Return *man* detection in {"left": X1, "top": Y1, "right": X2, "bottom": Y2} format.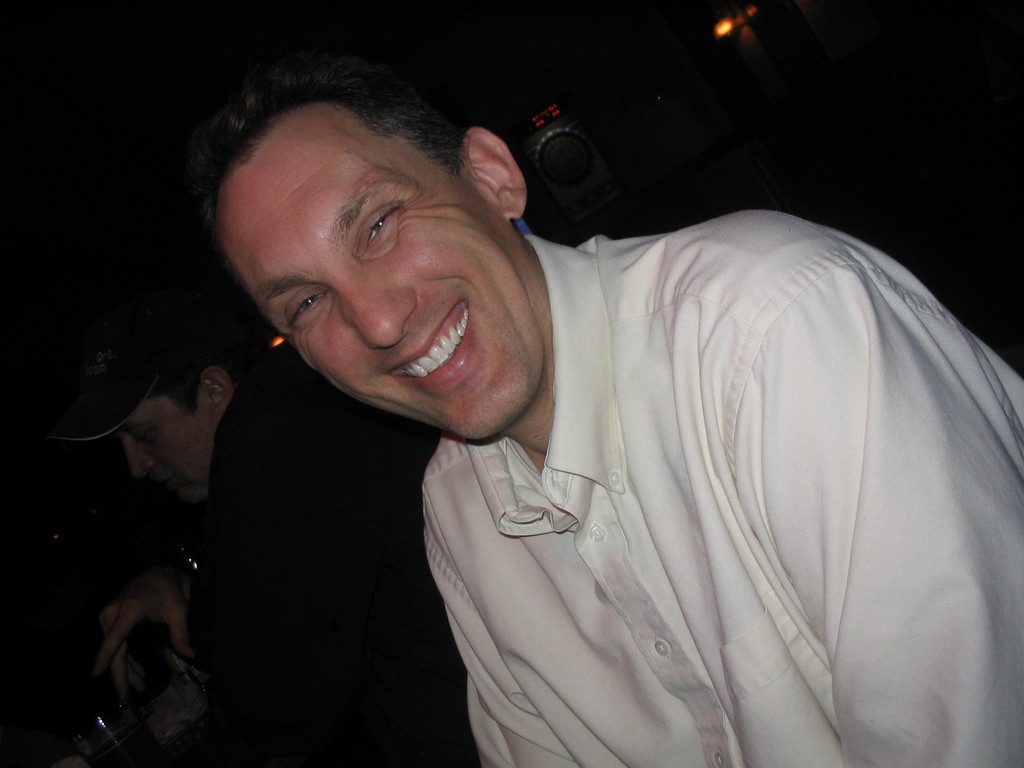
{"left": 105, "top": 285, "right": 483, "bottom": 767}.
